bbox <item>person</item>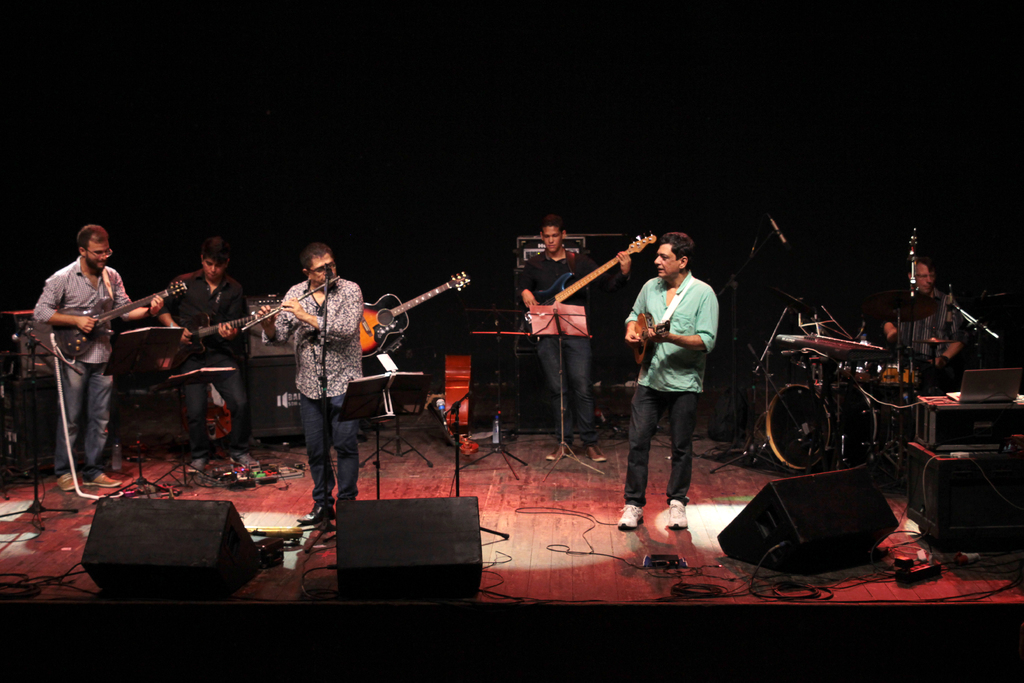
[x1=508, y1=224, x2=632, y2=454]
